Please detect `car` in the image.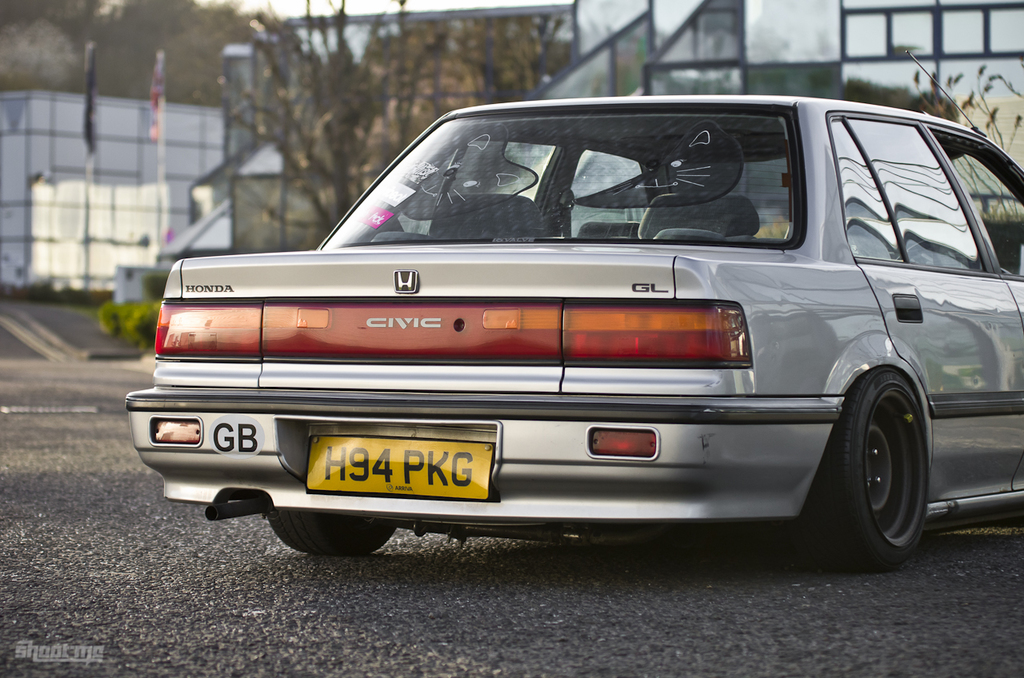
[124,92,1023,567].
